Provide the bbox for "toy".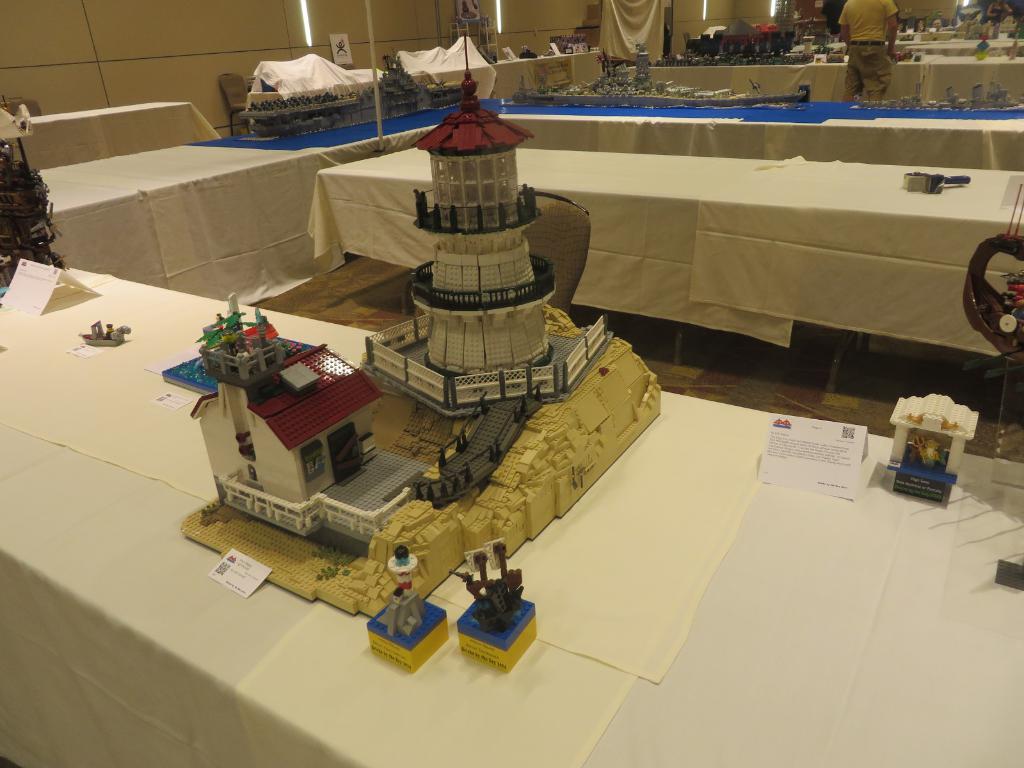
236/73/377/135.
